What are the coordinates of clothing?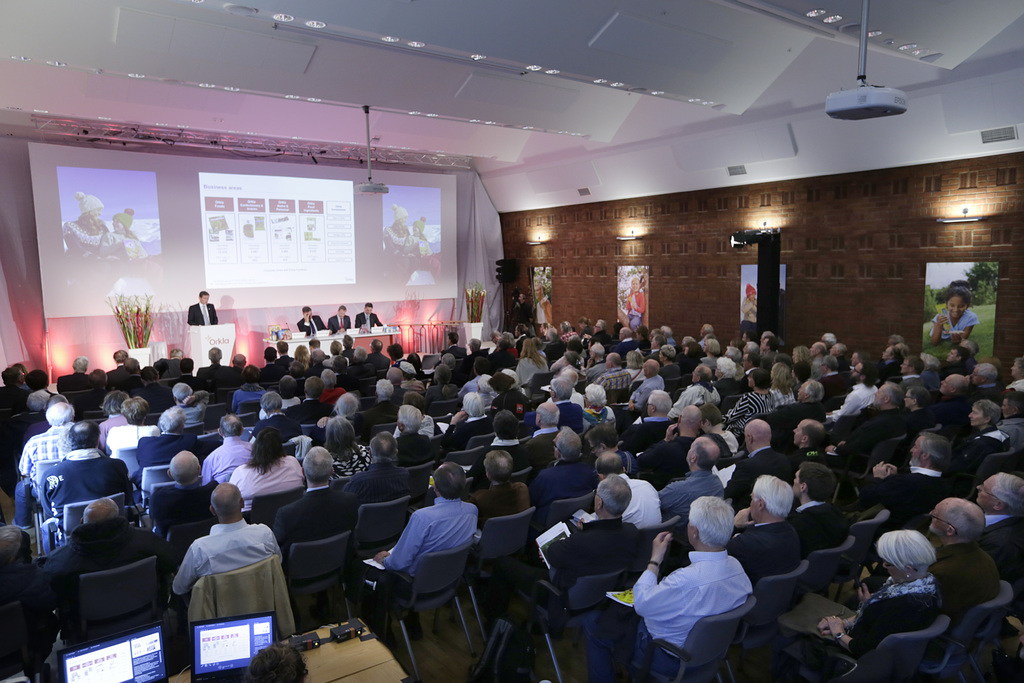
324, 313, 350, 334.
